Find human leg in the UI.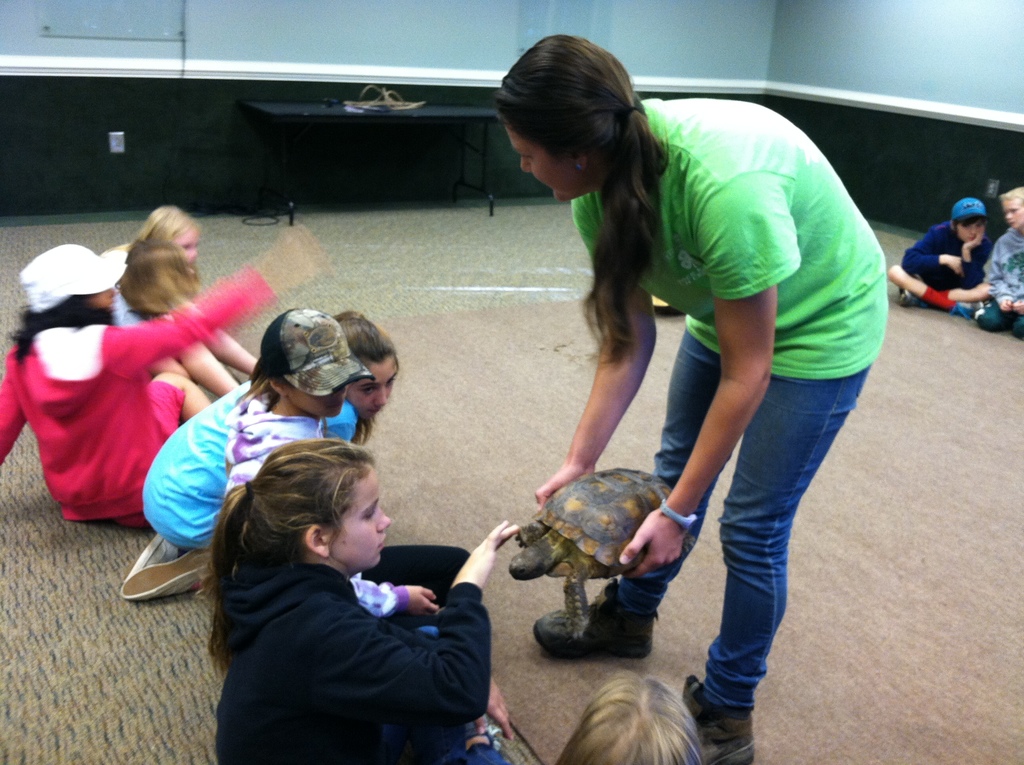
UI element at (x1=886, y1=265, x2=1023, y2=338).
